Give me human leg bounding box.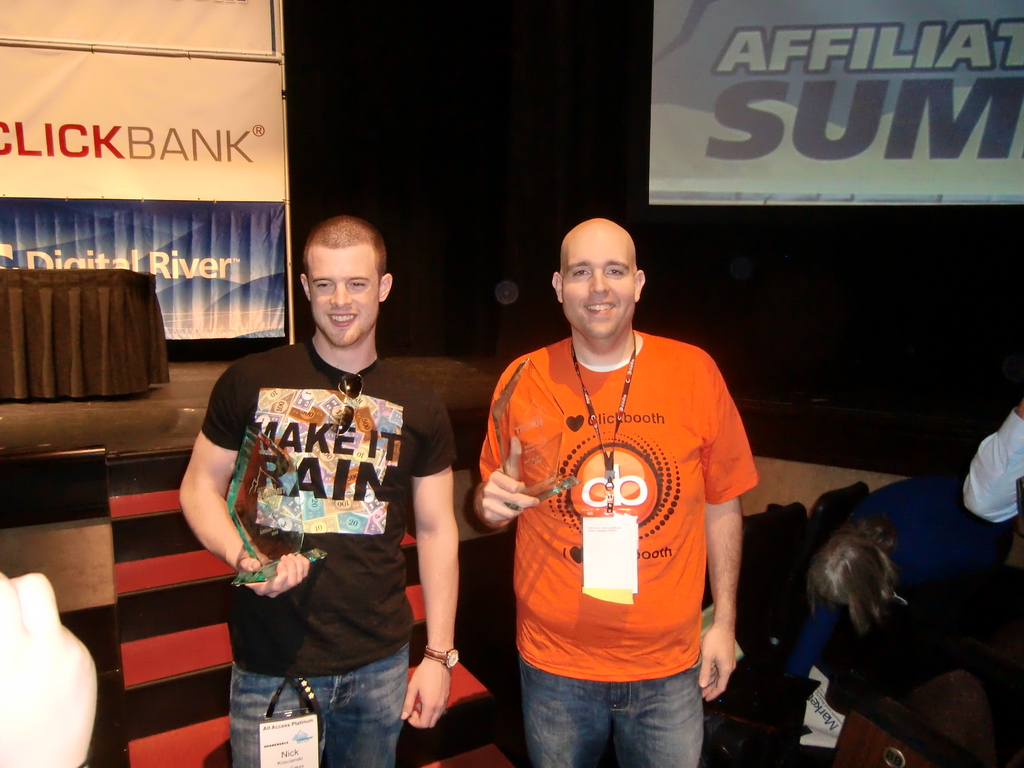
rect(520, 646, 610, 767).
